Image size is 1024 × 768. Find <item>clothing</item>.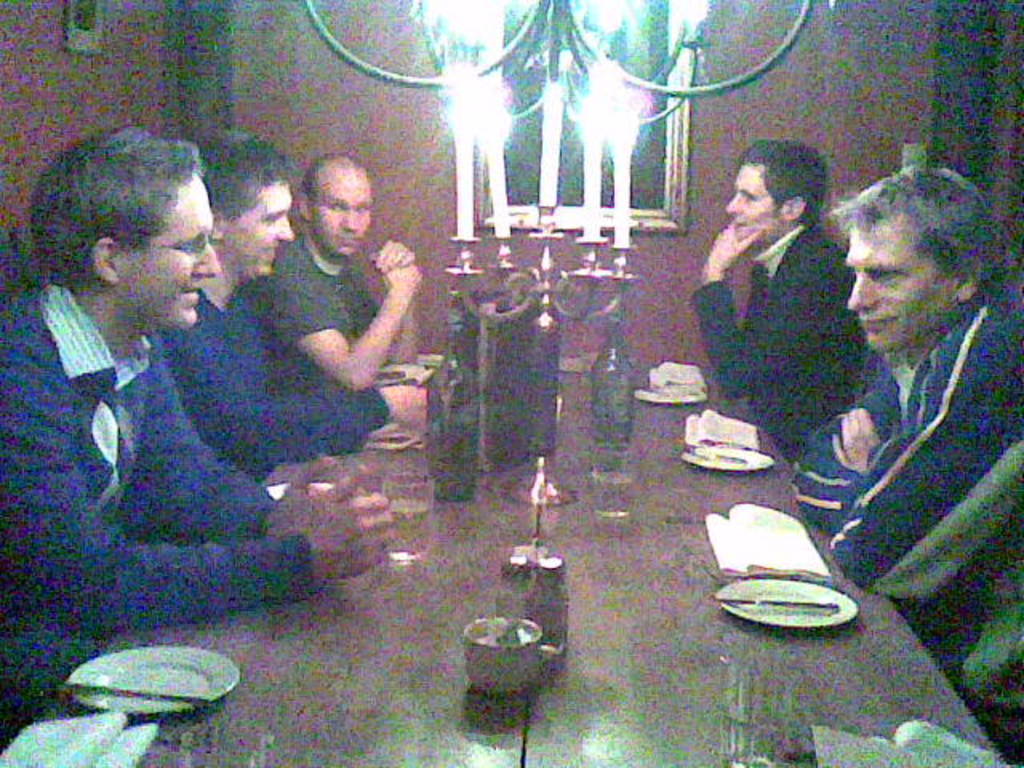
pyautogui.locateOnScreen(266, 224, 371, 368).
